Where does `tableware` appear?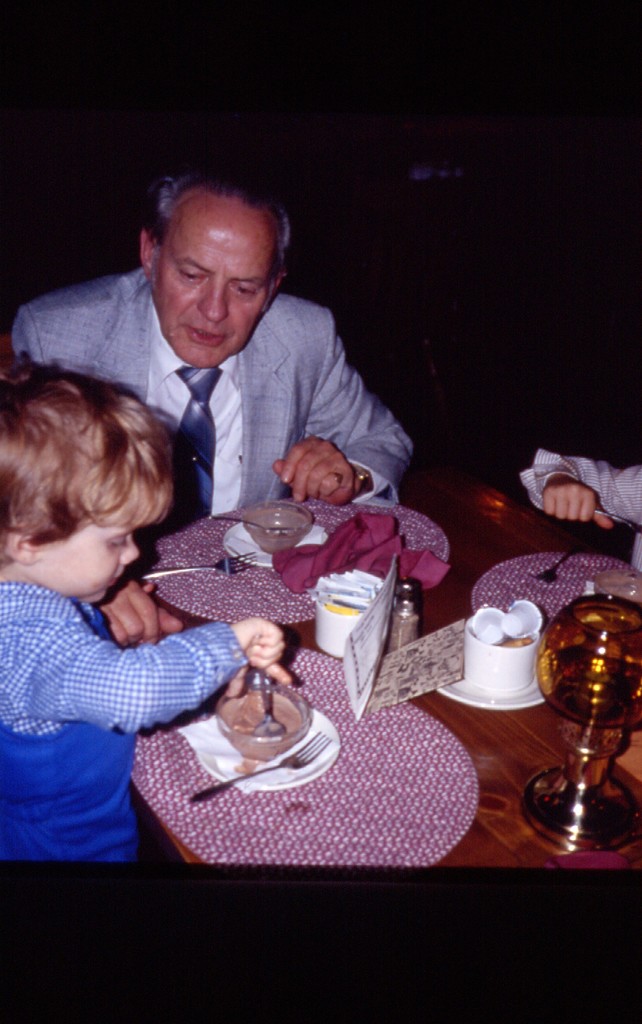
Appears at Rect(591, 568, 641, 605).
